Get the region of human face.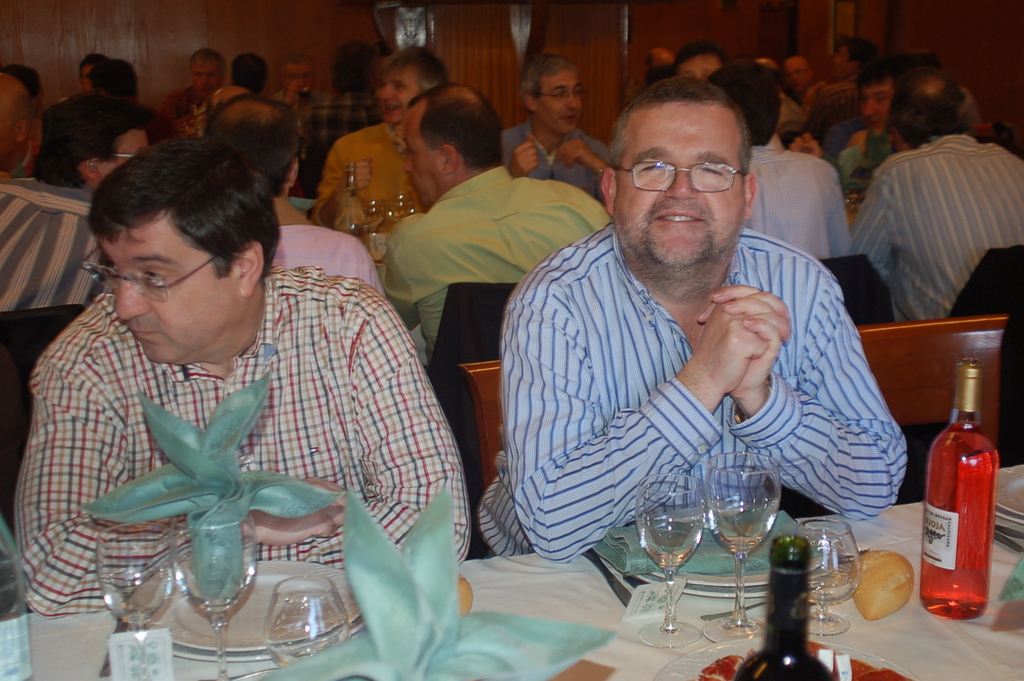
crop(377, 68, 417, 125).
